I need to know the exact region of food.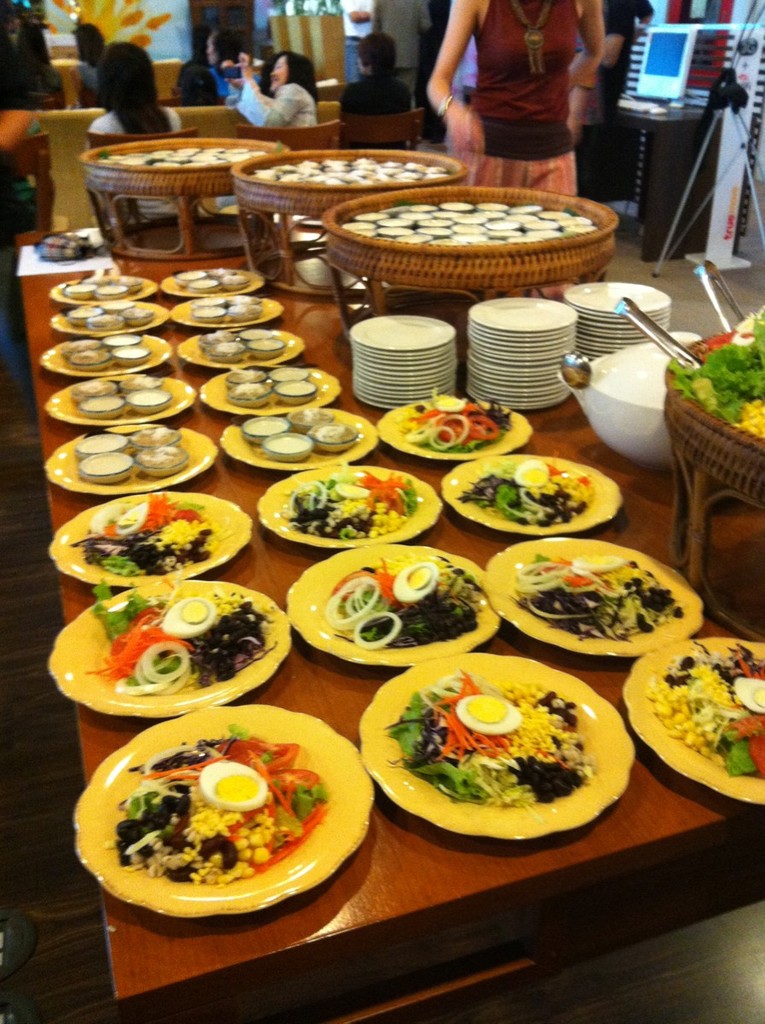
Region: [left=63, top=339, right=93, bottom=350].
